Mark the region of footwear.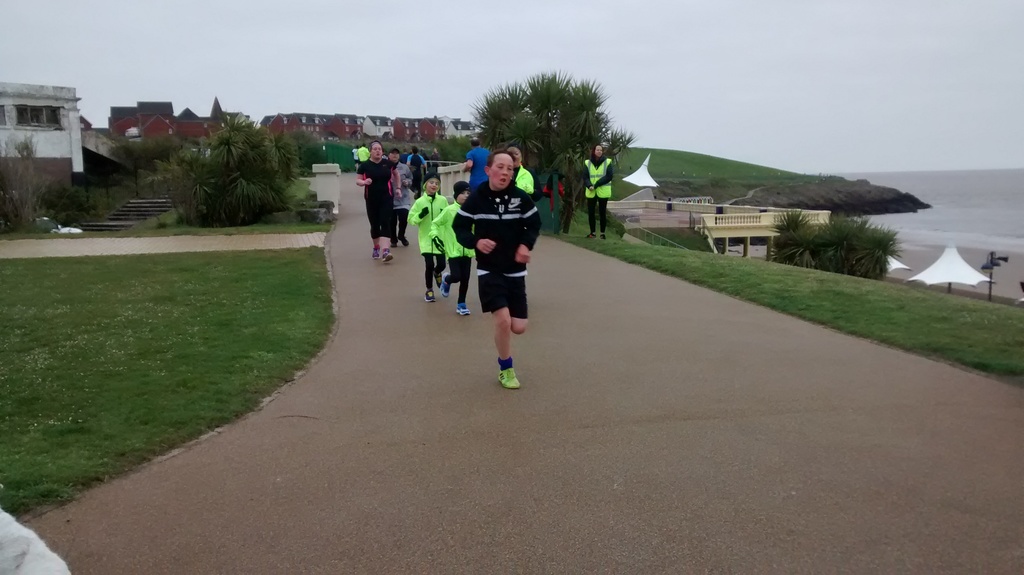
Region: (x1=391, y1=239, x2=396, y2=247).
